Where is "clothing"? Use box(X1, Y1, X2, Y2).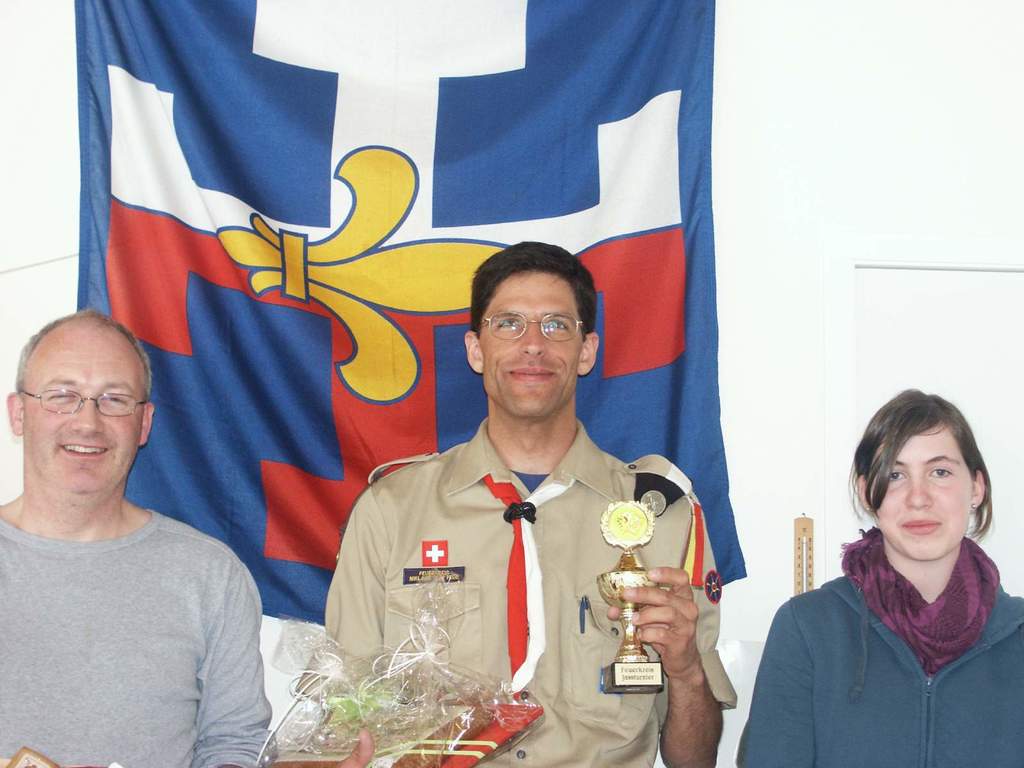
box(756, 502, 1014, 759).
